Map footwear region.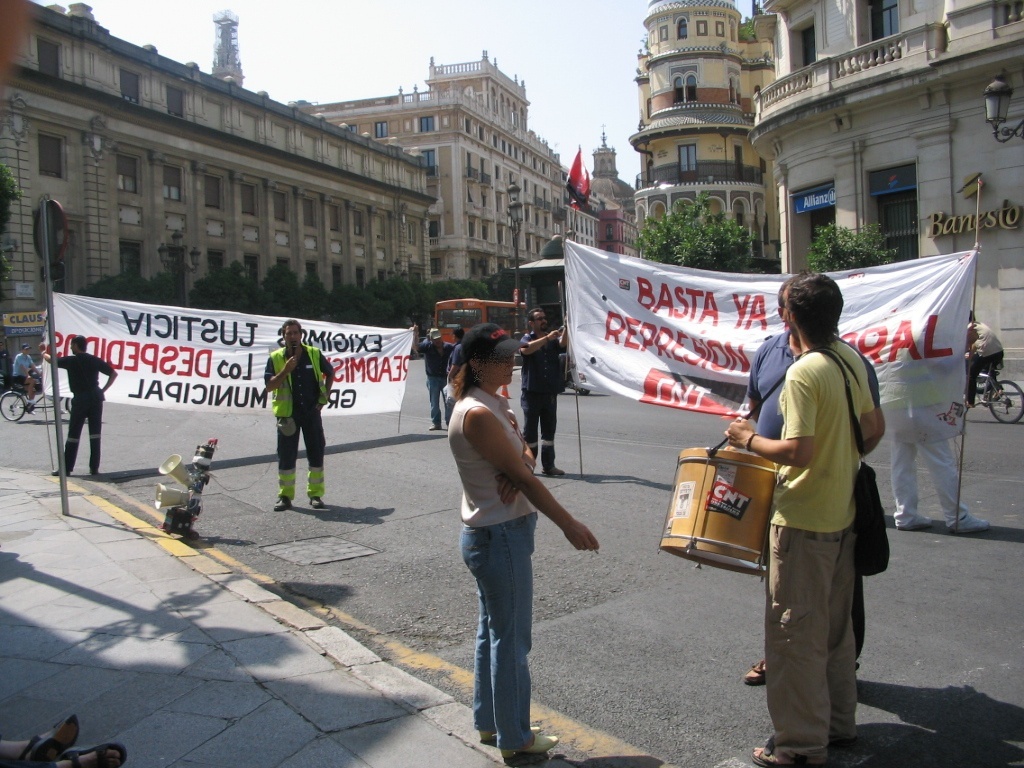
Mapped to [901, 516, 931, 529].
